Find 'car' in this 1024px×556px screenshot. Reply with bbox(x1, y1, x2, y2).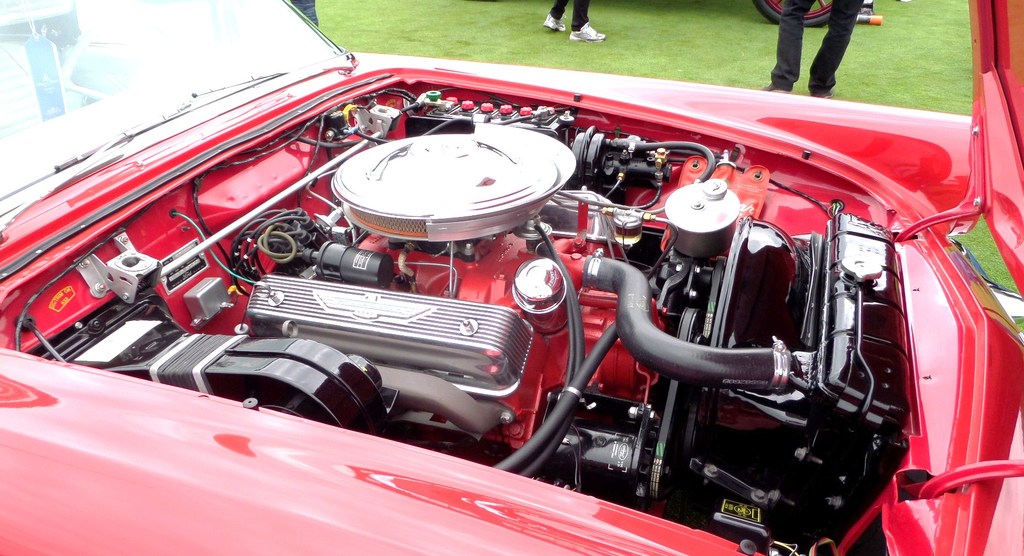
bbox(31, 16, 917, 513).
